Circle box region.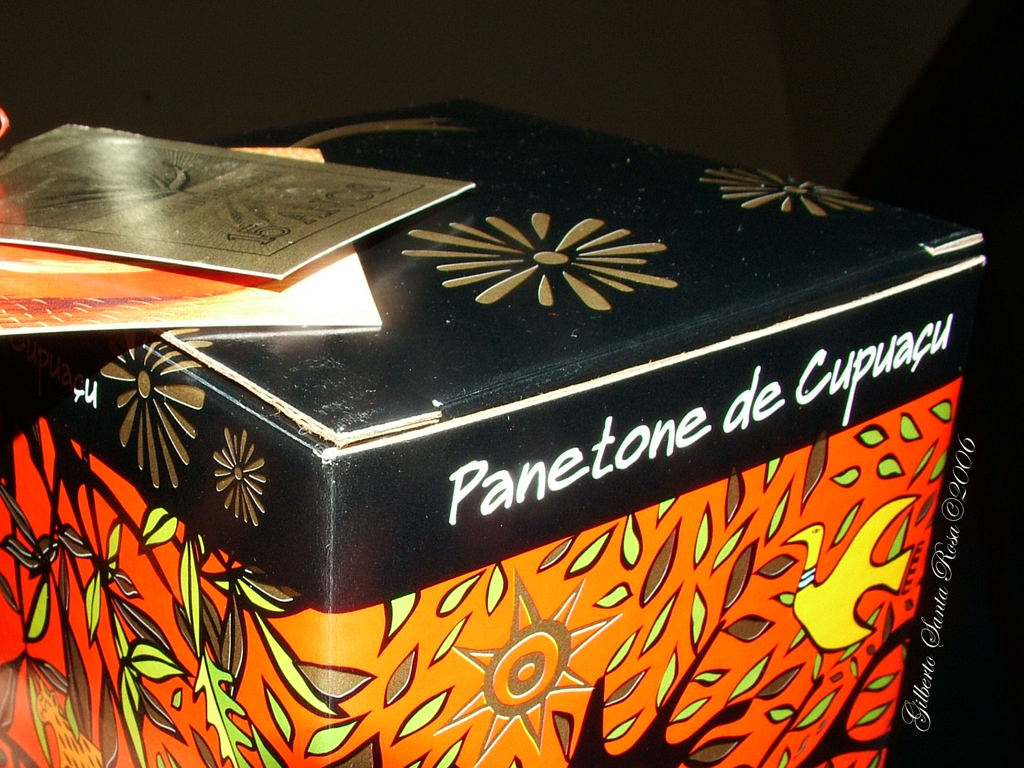
Region: box=[0, 97, 988, 767].
